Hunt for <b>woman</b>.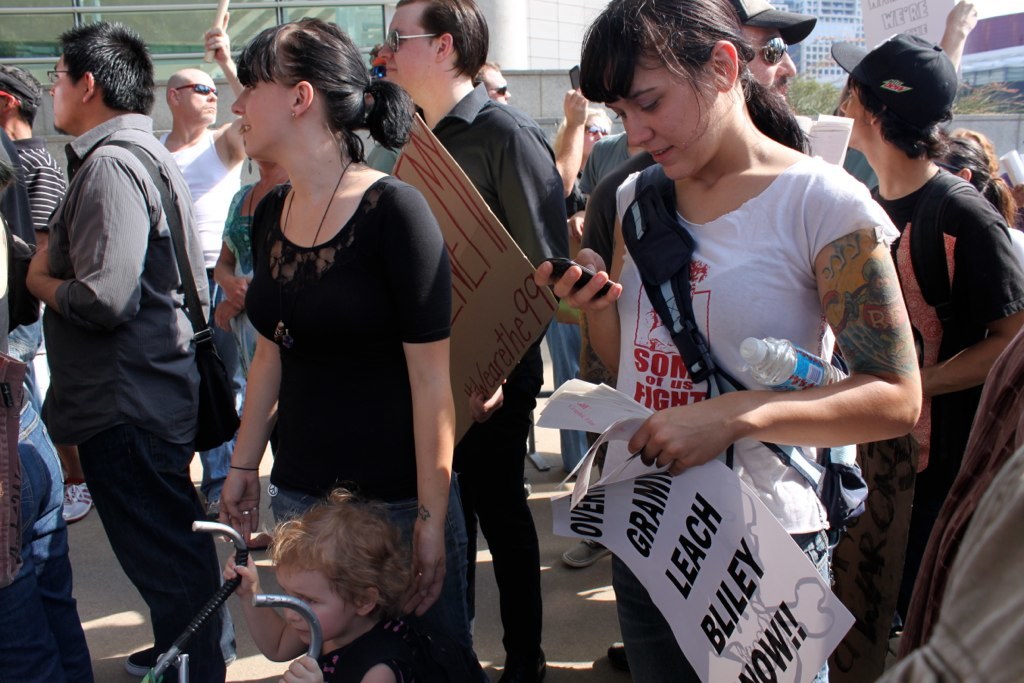
Hunted down at bbox(557, 83, 615, 480).
